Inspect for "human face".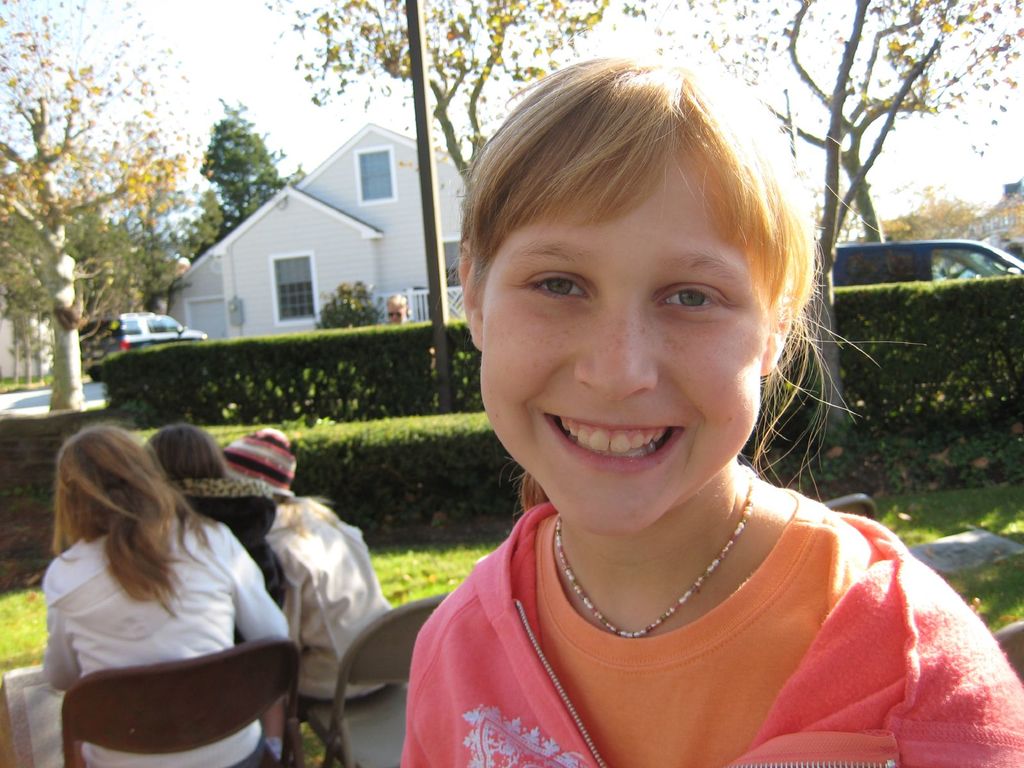
Inspection: [x1=479, y1=150, x2=765, y2=538].
